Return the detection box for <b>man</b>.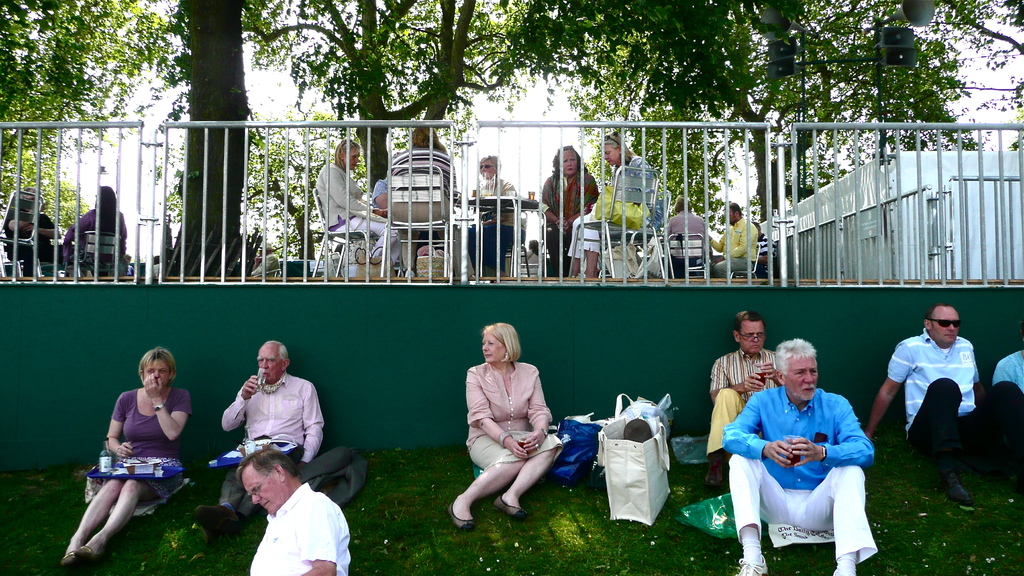
[x1=706, y1=200, x2=758, y2=277].
